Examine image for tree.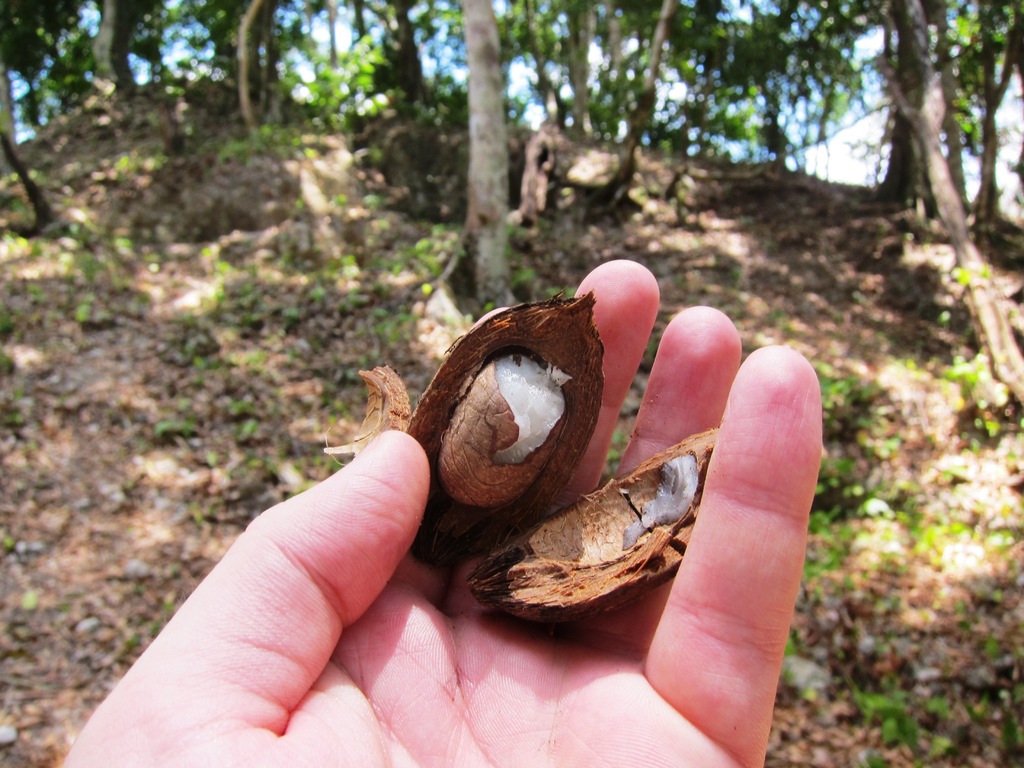
Examination result: bbox=(177, 0, 308, 143).
